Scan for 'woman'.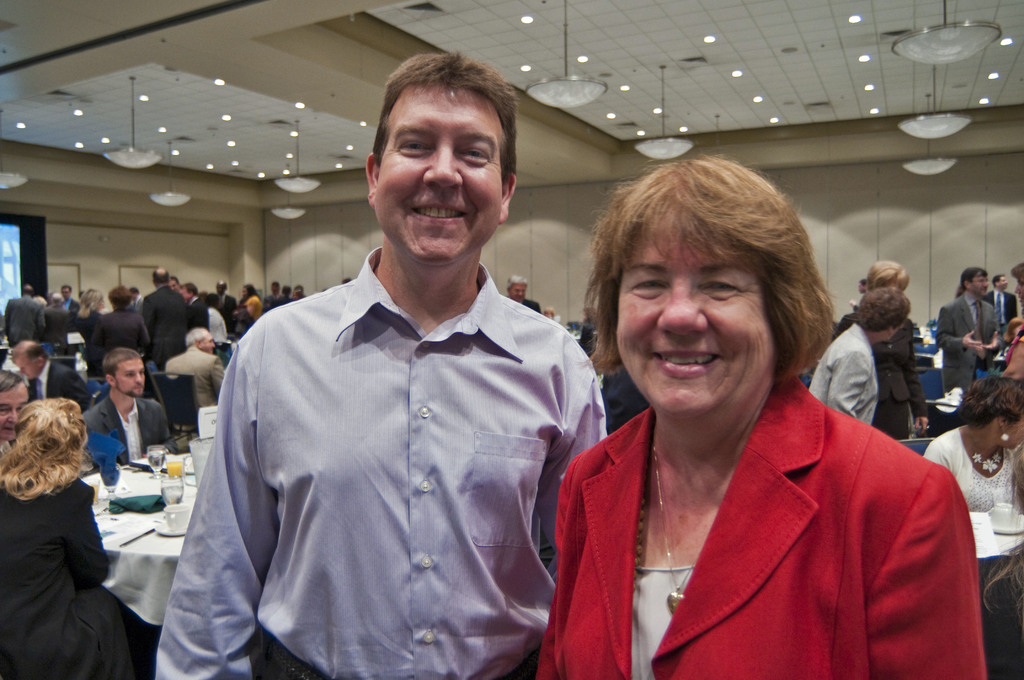
Scan result: l=922, t=389, r=1023, b=510.
